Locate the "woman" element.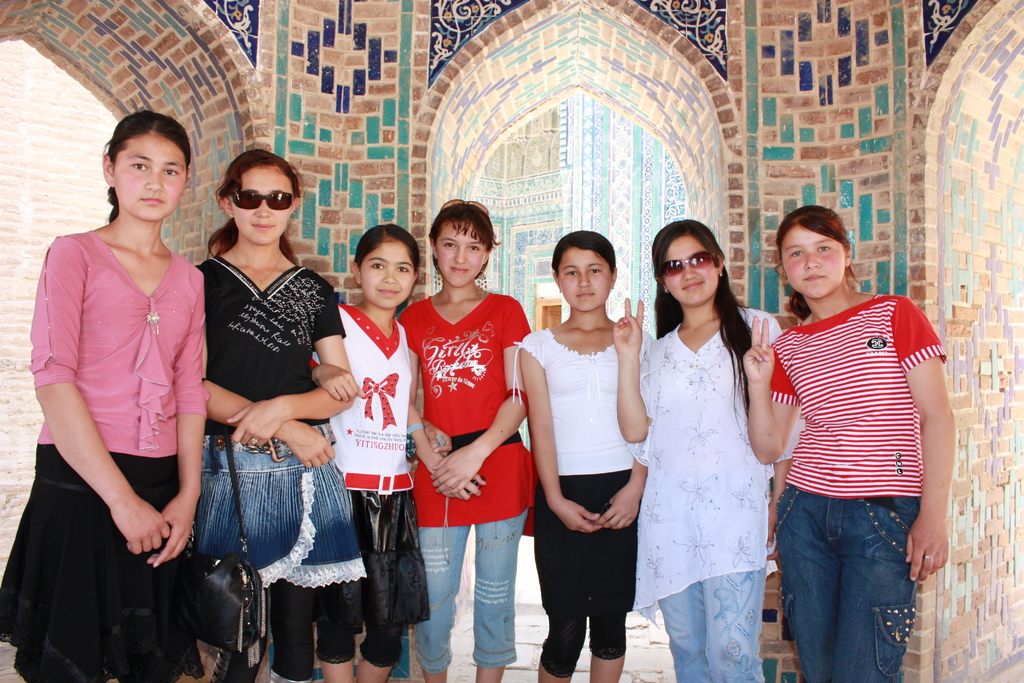
Element bbox: 0, 108, 204, 682.
